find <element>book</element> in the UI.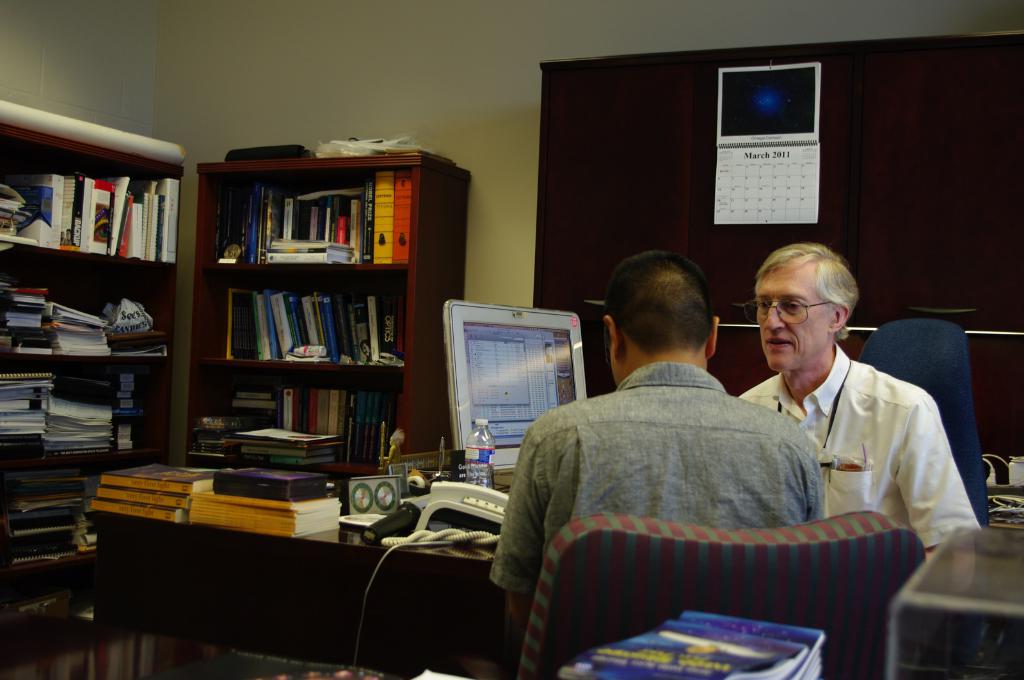
UI element at bbox(554, 616, 829, 679).
